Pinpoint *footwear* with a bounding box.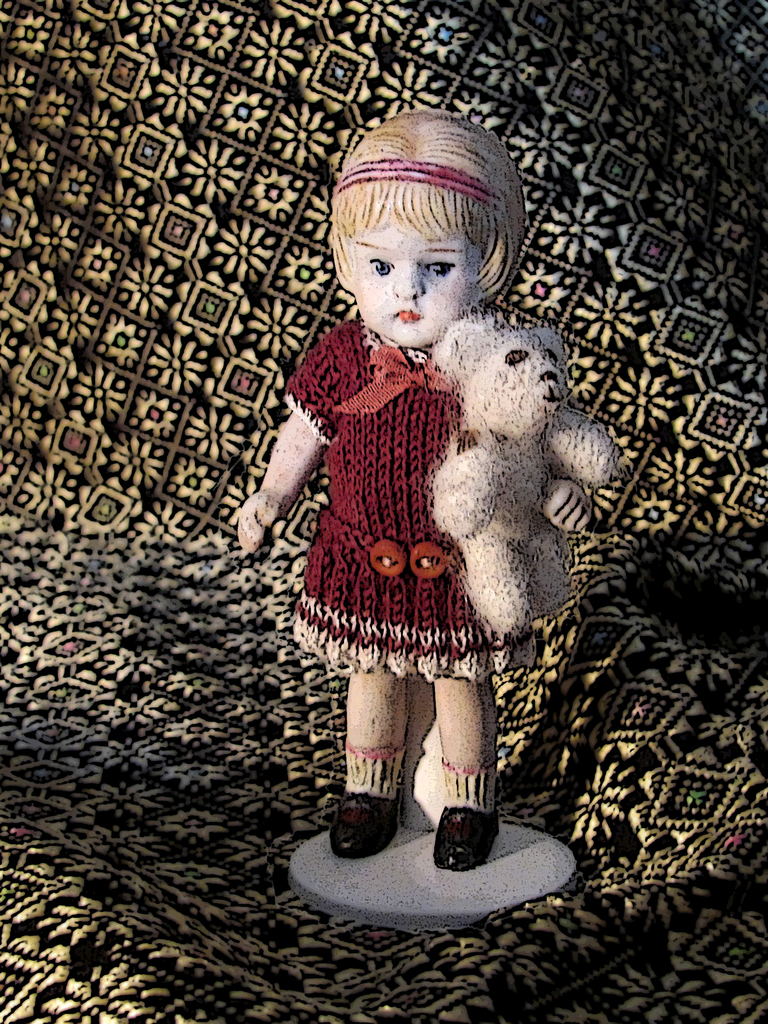
Rect(327, 791, 403, 861).
